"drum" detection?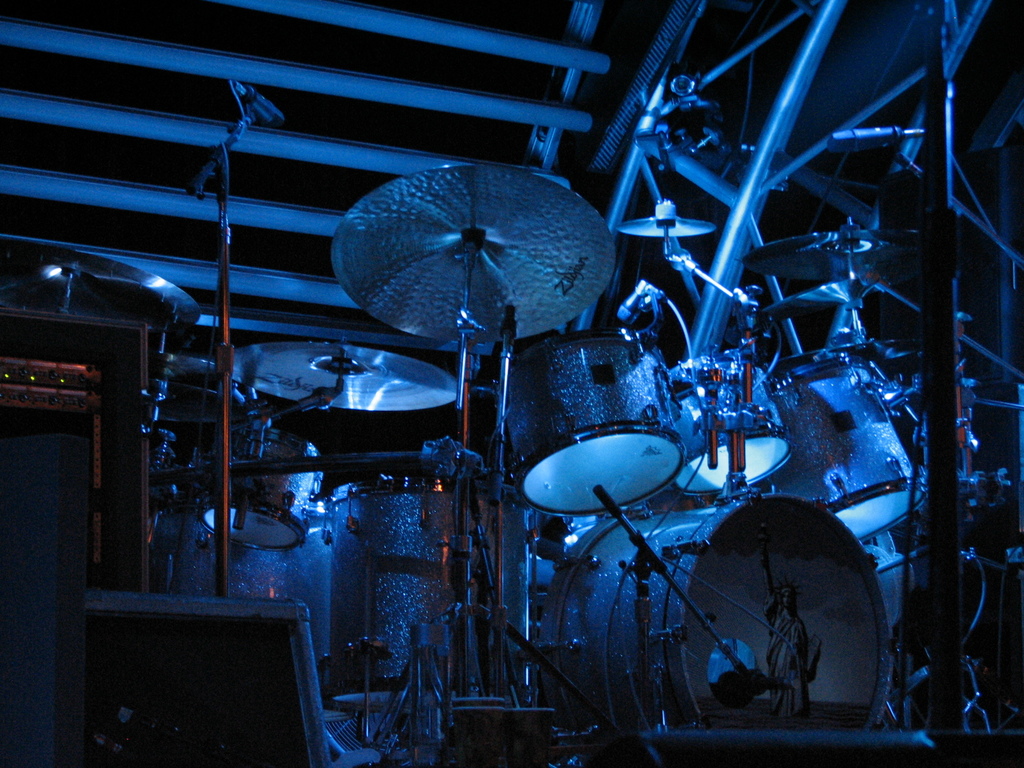
[147,503,330,667]
